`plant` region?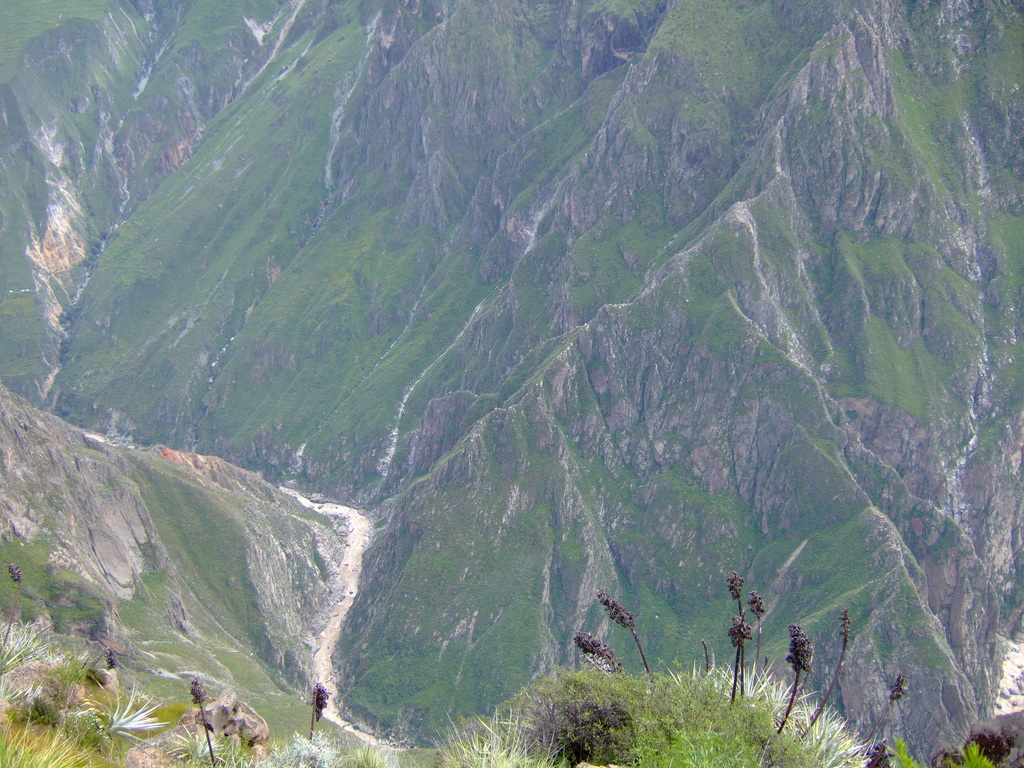
(516,696,645,767)
